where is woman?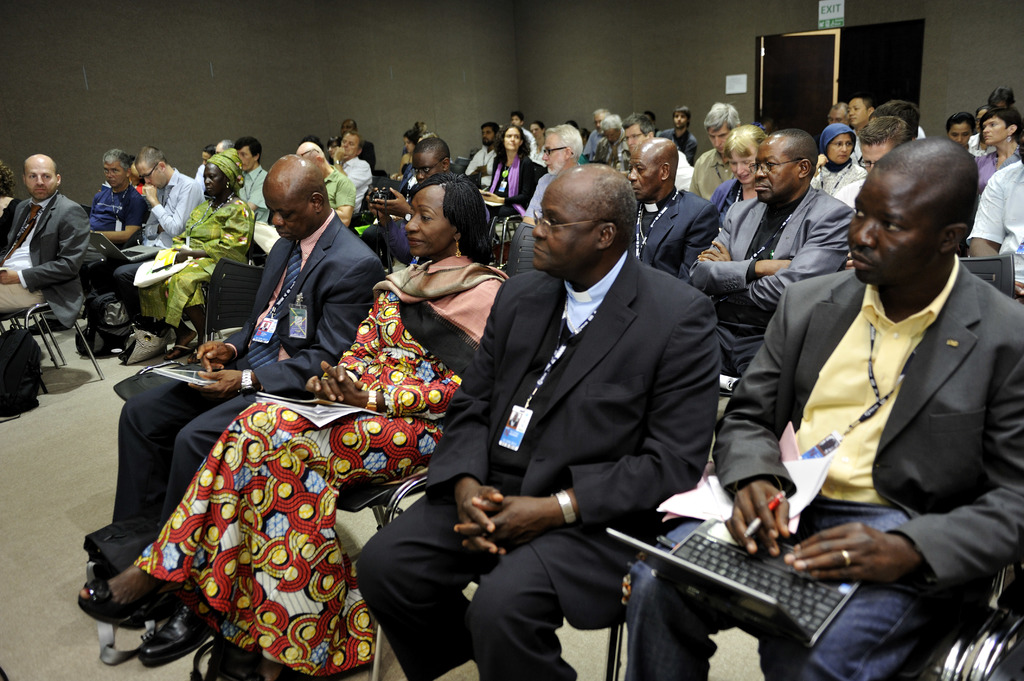
left=811, top=124, right=868, bottom=191.
